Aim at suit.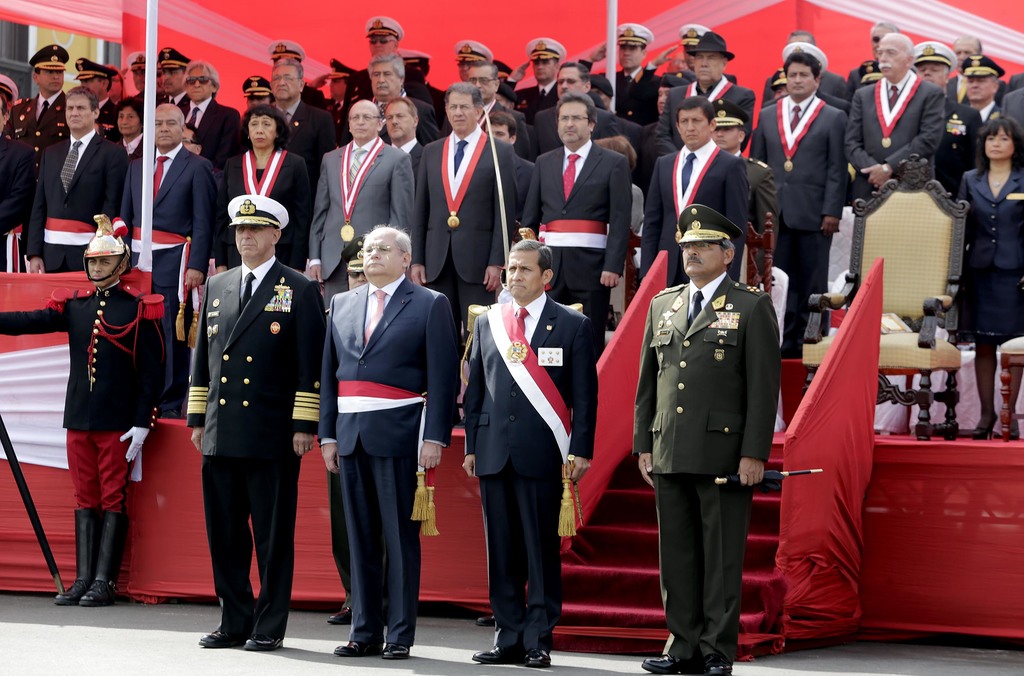
Aimed at x1=460 y1=242 x2=580 y2=636.
